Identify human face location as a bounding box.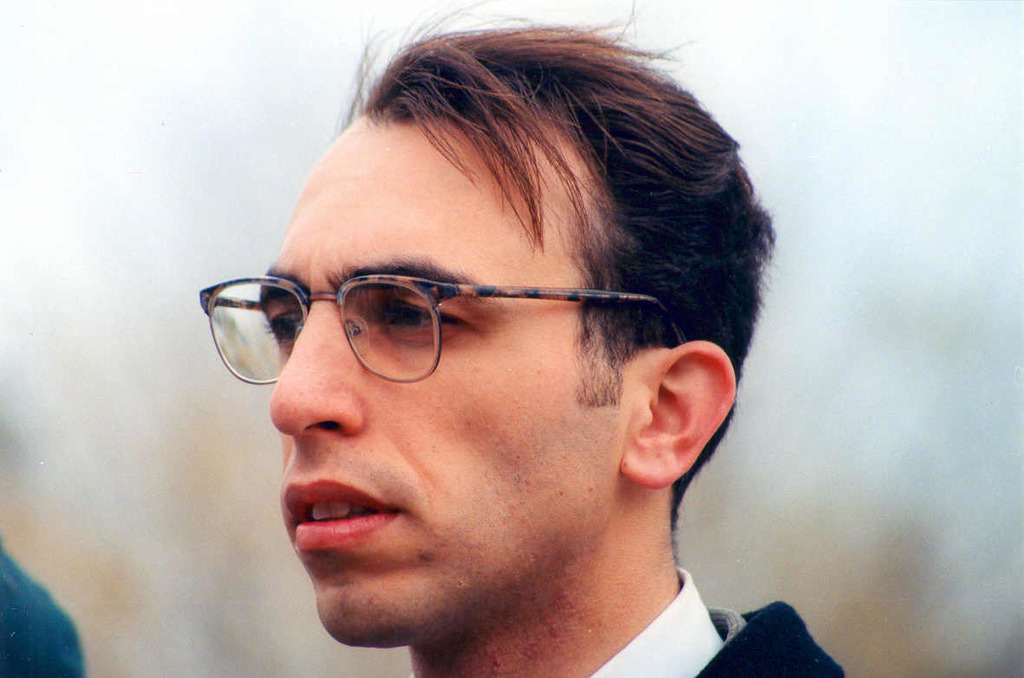
select_region(257, 113, 625, 634).
